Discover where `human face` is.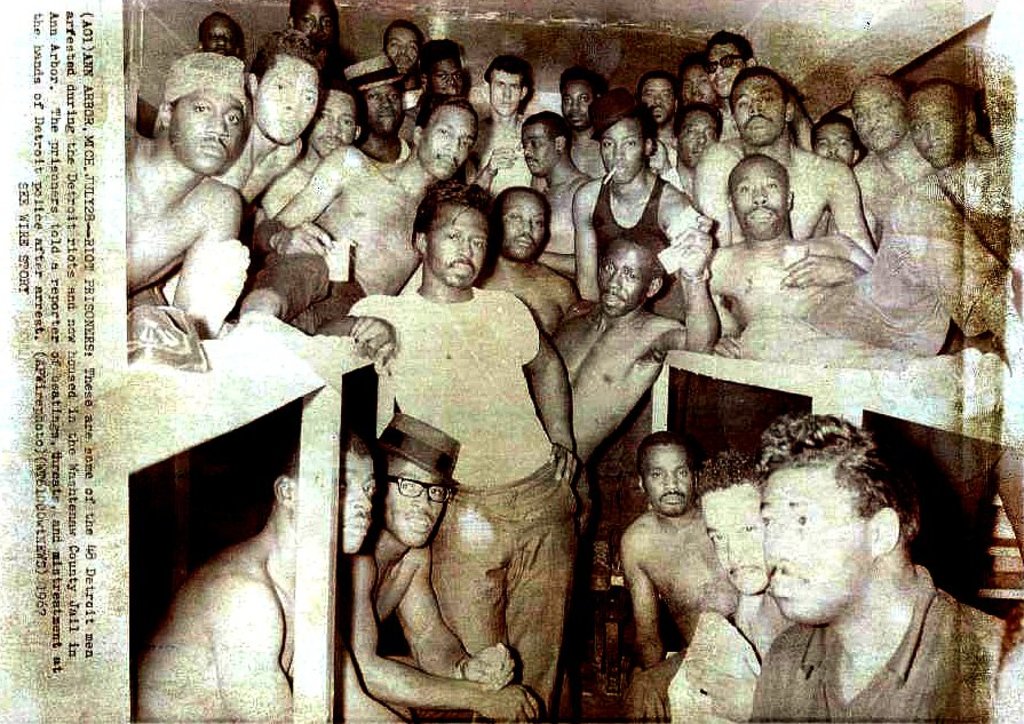
Discovered at <box>309,93,360,159</box>.
